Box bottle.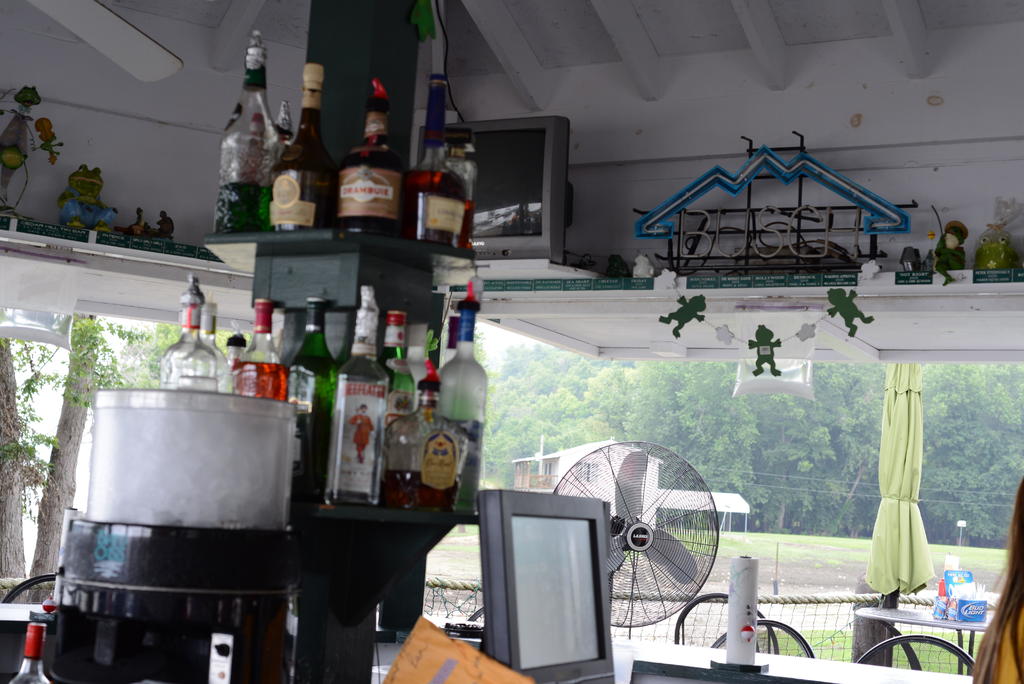
<bbox>405, 311, 435, 425</bbox>.
